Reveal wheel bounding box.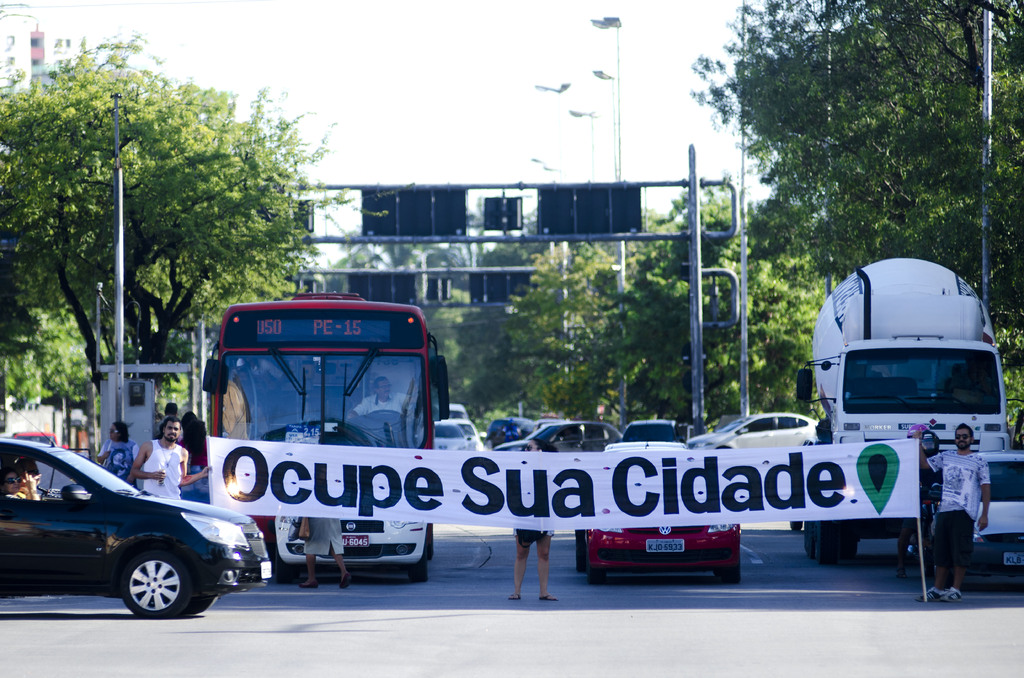
Revealed: rect(184, 594, 218, 615).
